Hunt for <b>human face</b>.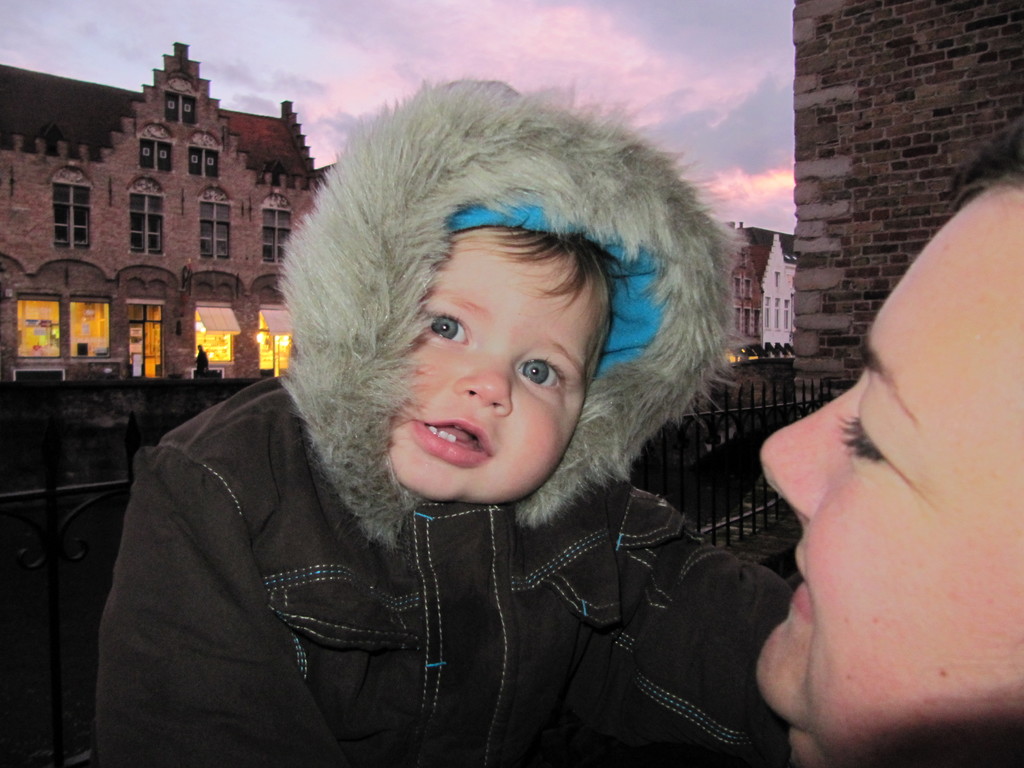
Hunted down at x1=753 y1=182 x2=1023 y2=751.
